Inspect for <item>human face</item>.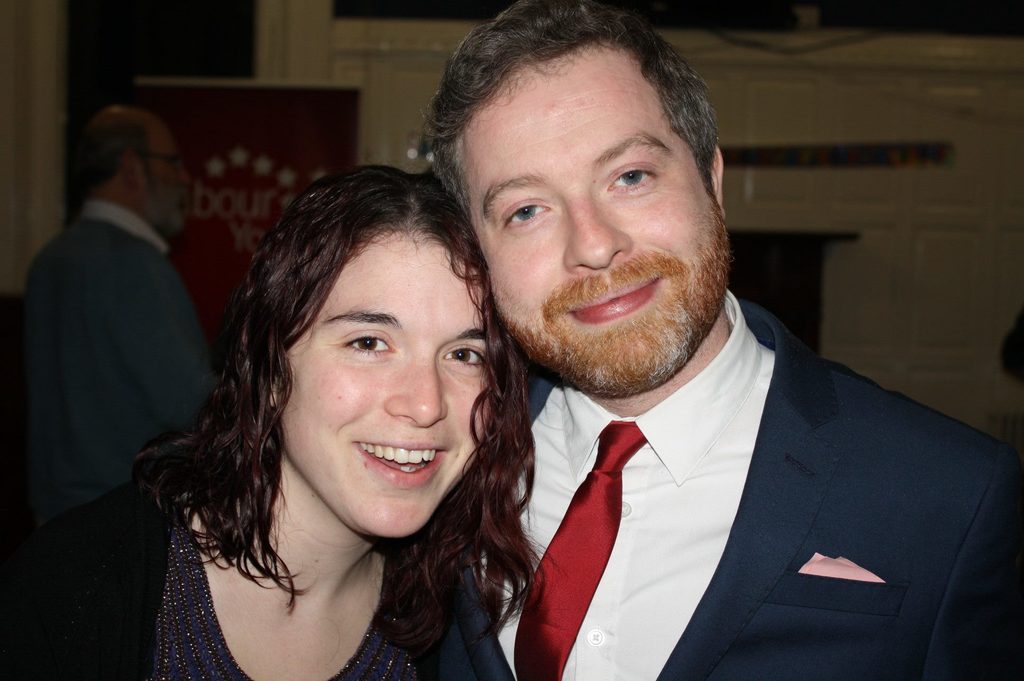
Inspection: BBox(137, 120, 192, 235).
